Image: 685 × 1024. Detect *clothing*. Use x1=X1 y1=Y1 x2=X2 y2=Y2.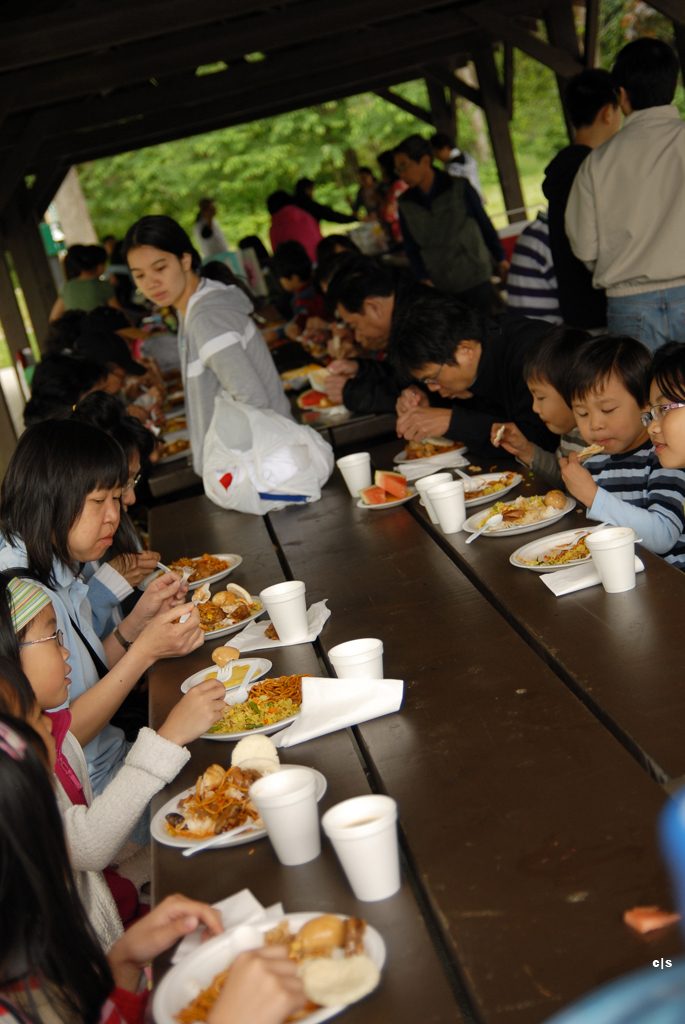
x1=537 y1=76 x2=681 y2=324.
